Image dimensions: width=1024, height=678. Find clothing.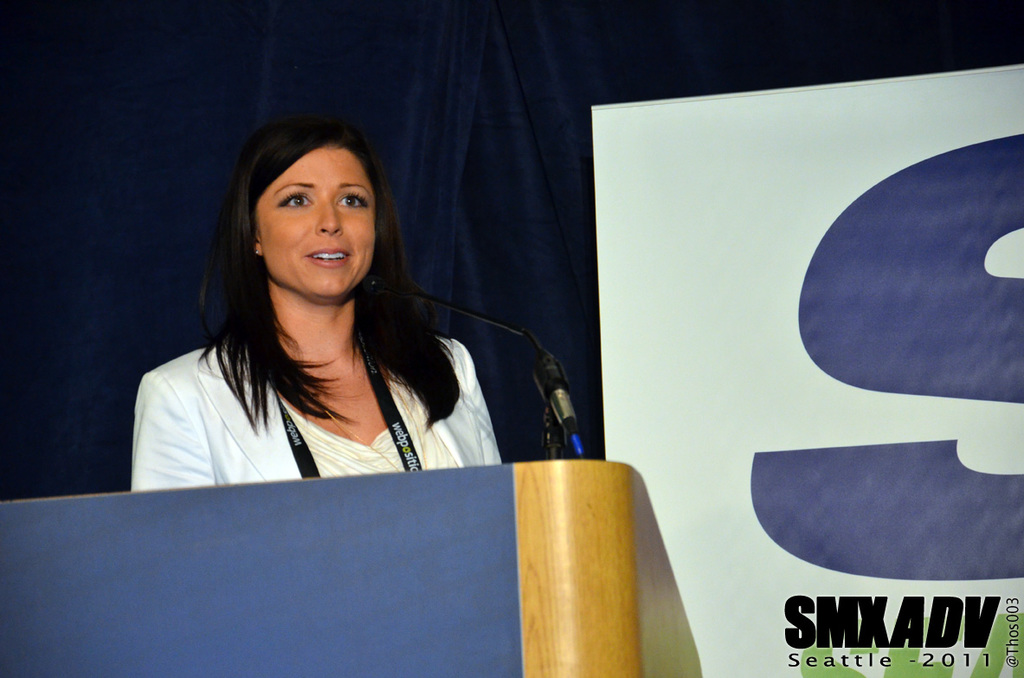
crop(116, 302, 482, 480).
